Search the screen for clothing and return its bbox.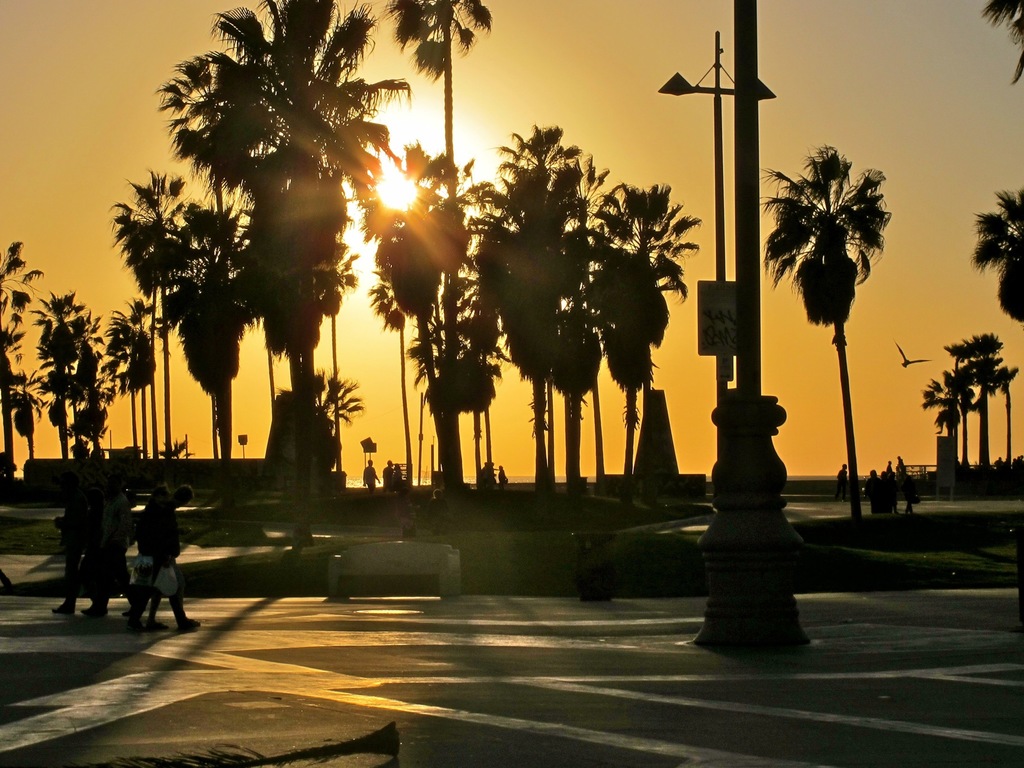
Found: bbox=[138, 494, 182, 615].
